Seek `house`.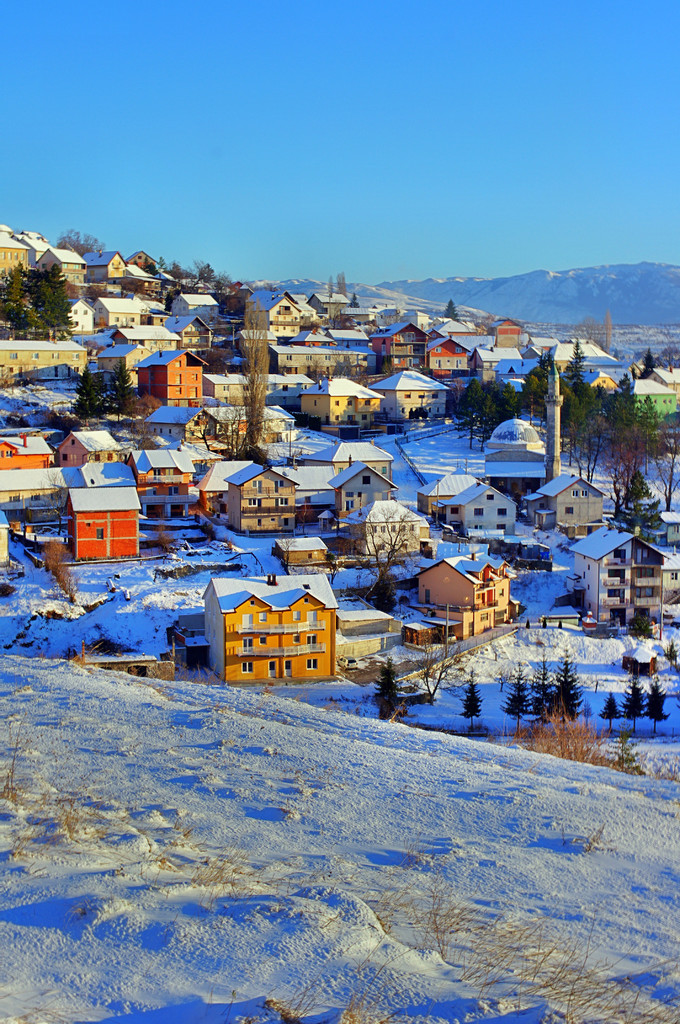
box(328, 456, 400, 529).
